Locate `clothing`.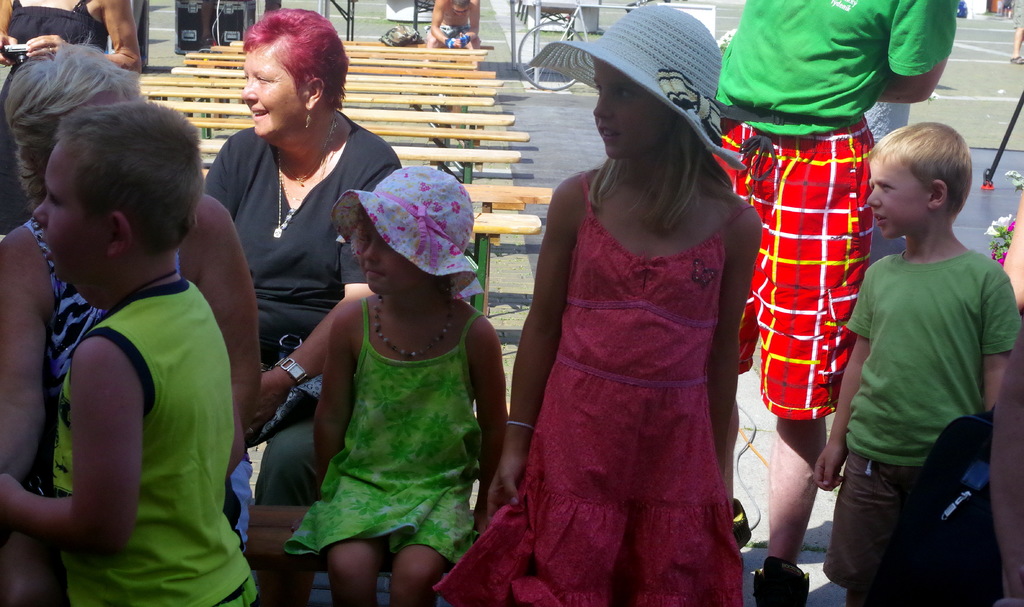
Bounding box: select_region(713, 0, 957, 419).
